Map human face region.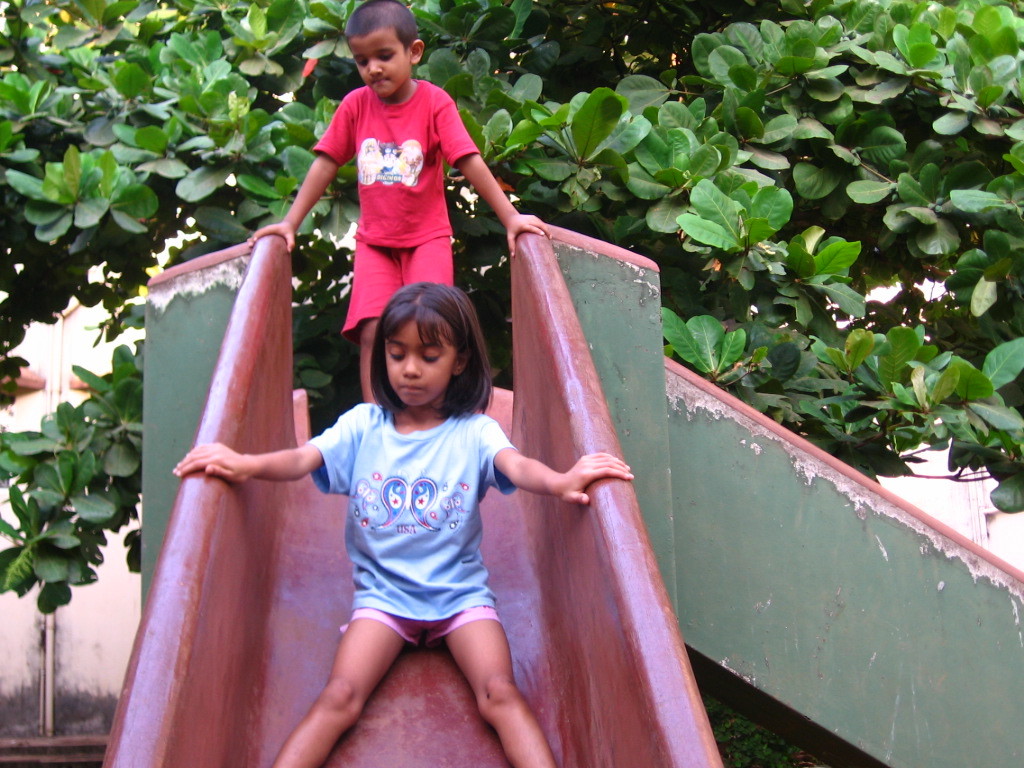
Mapped to 346,30,412,97.
